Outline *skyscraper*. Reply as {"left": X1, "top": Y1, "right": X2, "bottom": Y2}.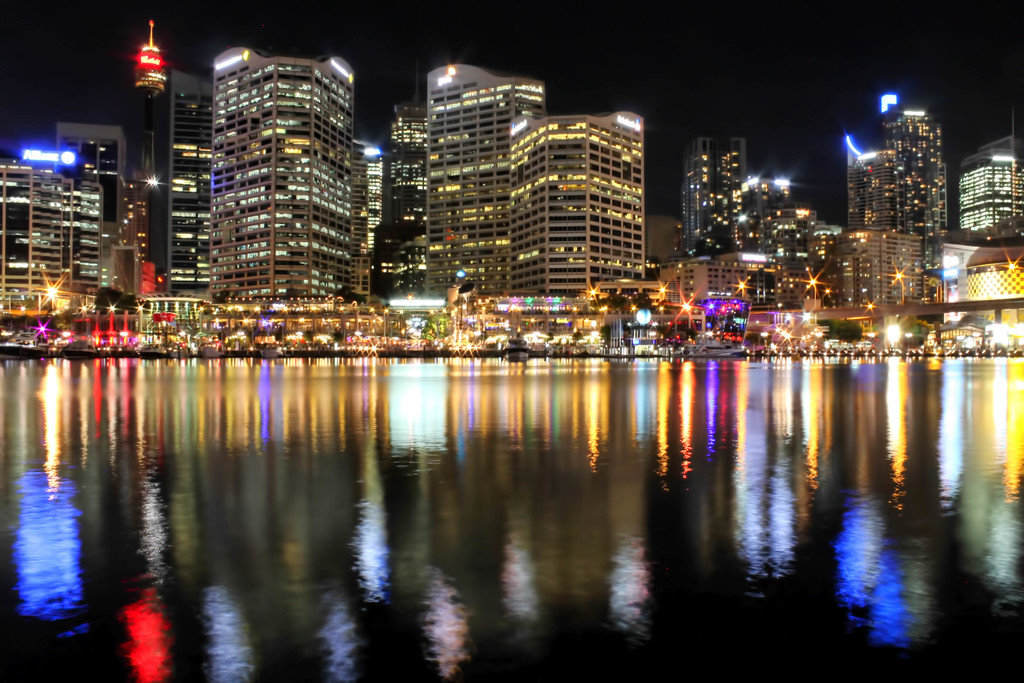
{"left": 826, "top": 234, "right": 919, "bottom": 313}.
